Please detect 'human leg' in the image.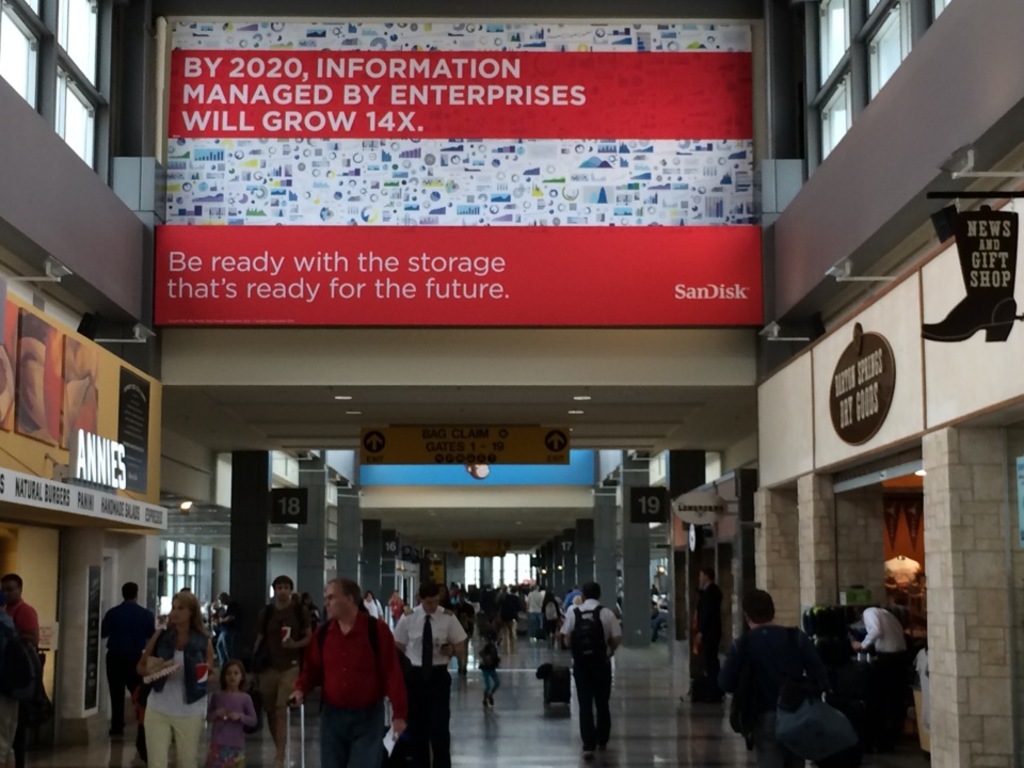
box=[573, 659, 594, 757].
